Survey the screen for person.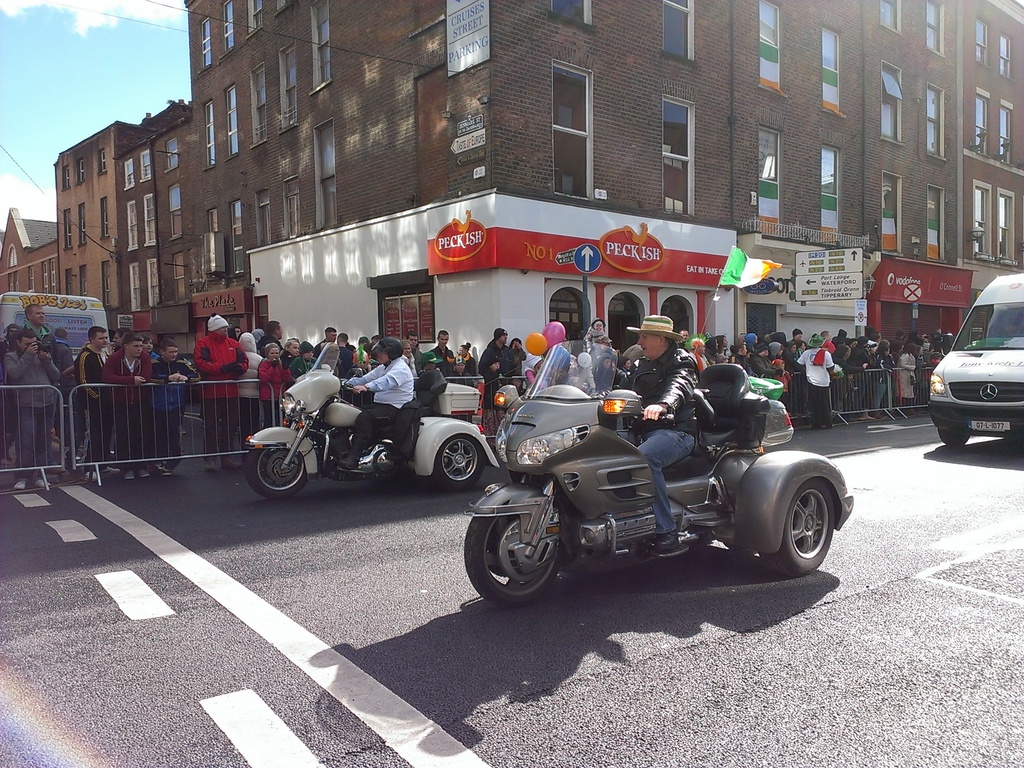
Survey found: <region>106, 331, 156, 437</region>.
